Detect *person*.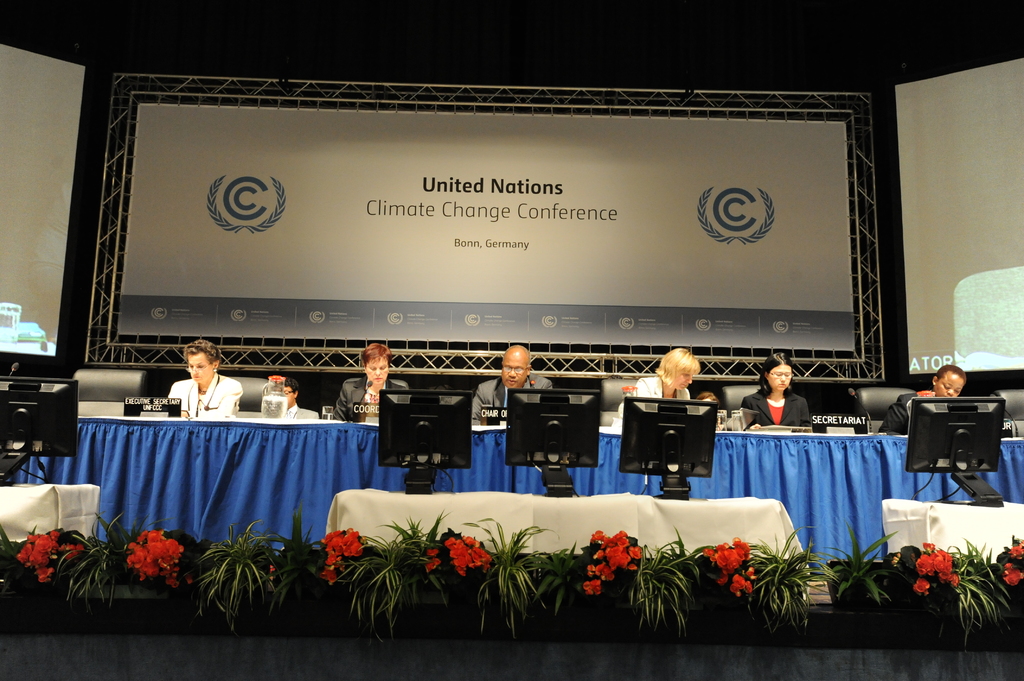
Detected at bbox(147, 349, 220, 430).
